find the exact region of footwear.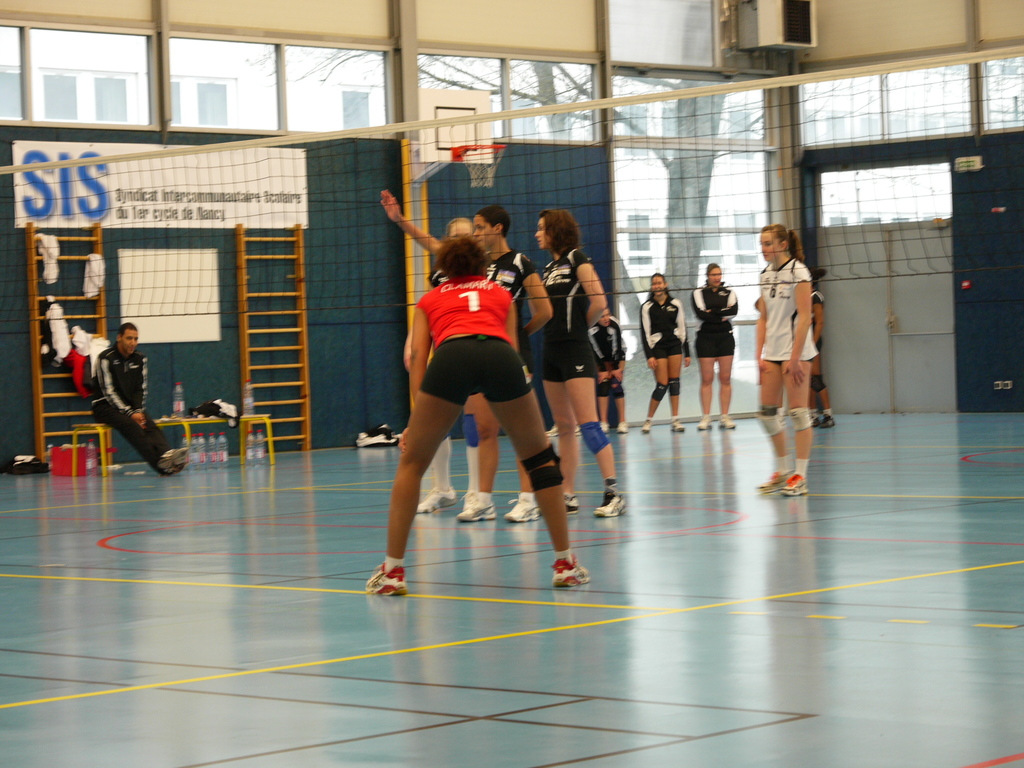
Exact region: select_region(696, 417, 713, 435).
